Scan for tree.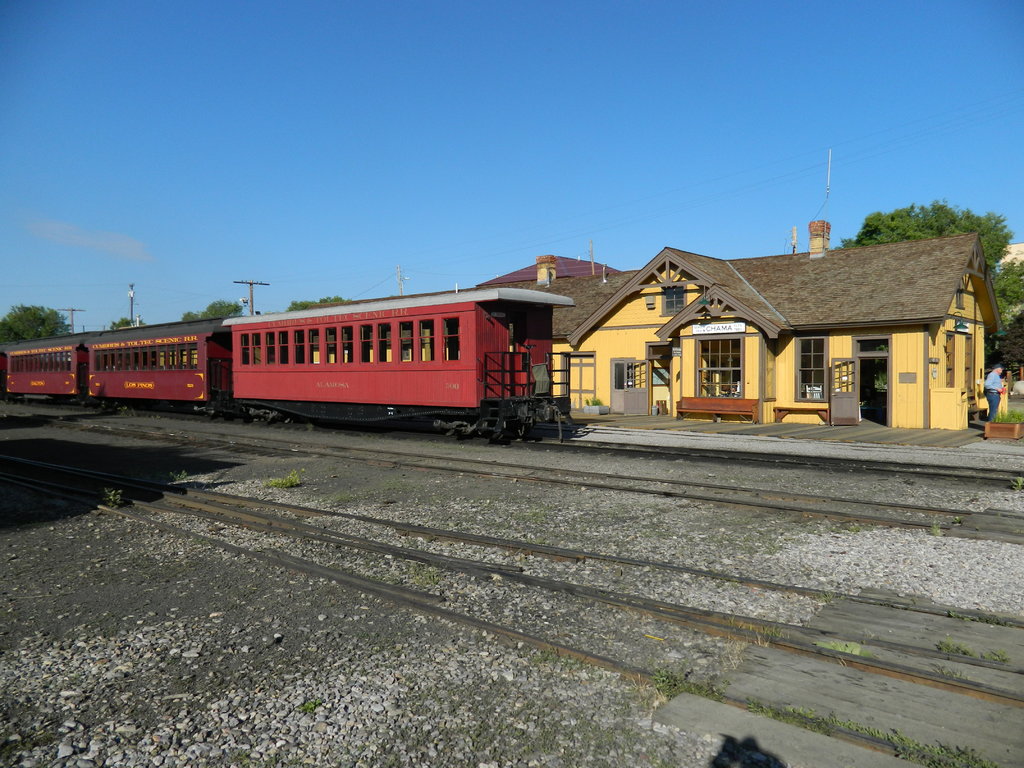
Scan result: (993,262,1023,323).
